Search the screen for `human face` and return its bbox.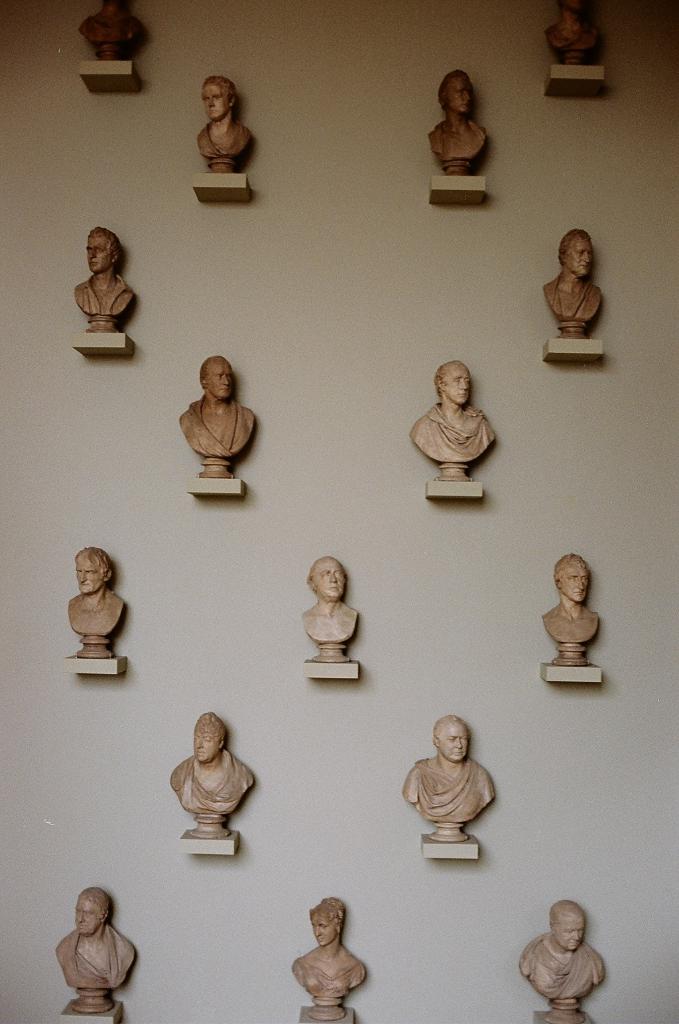
Found: pyautogui.locateOnScreen(312, 561, 349, 600).
